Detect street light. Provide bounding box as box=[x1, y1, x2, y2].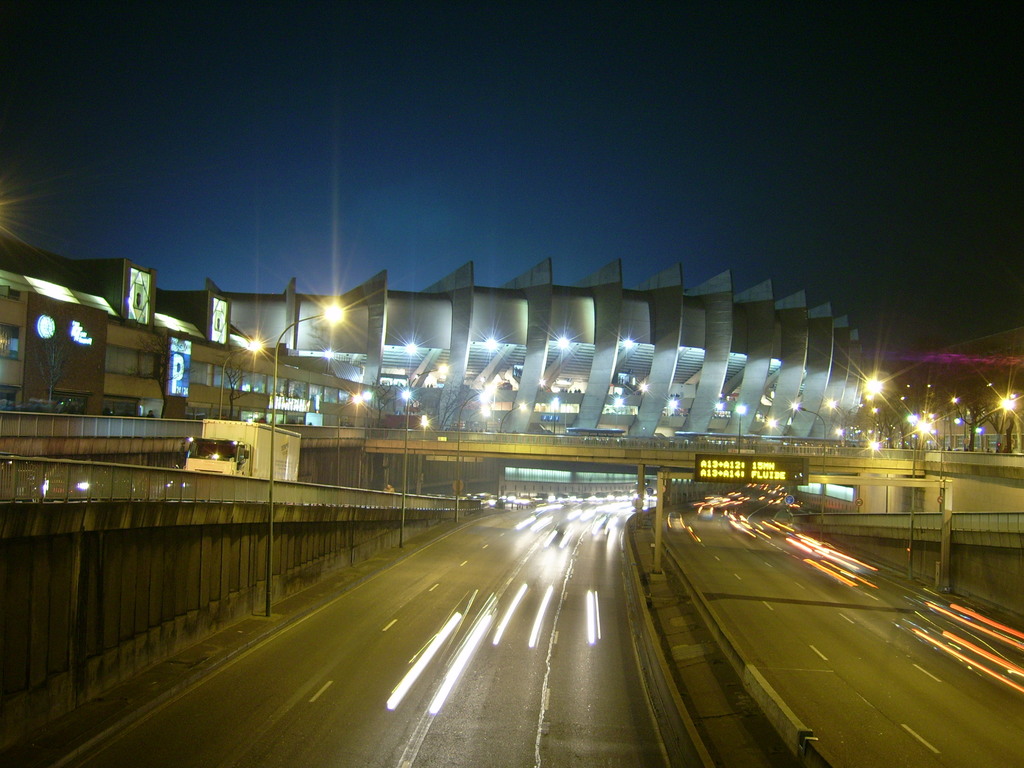
box=[220, 342, 264, 417].
